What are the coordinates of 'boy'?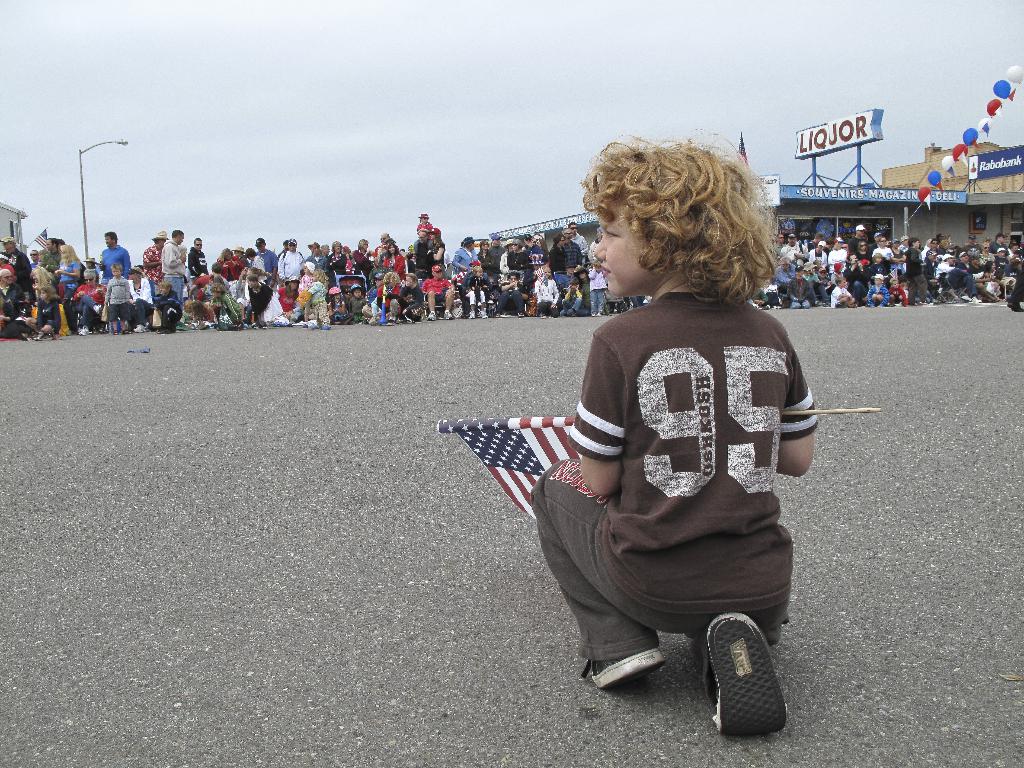
(868,273,889,305).
